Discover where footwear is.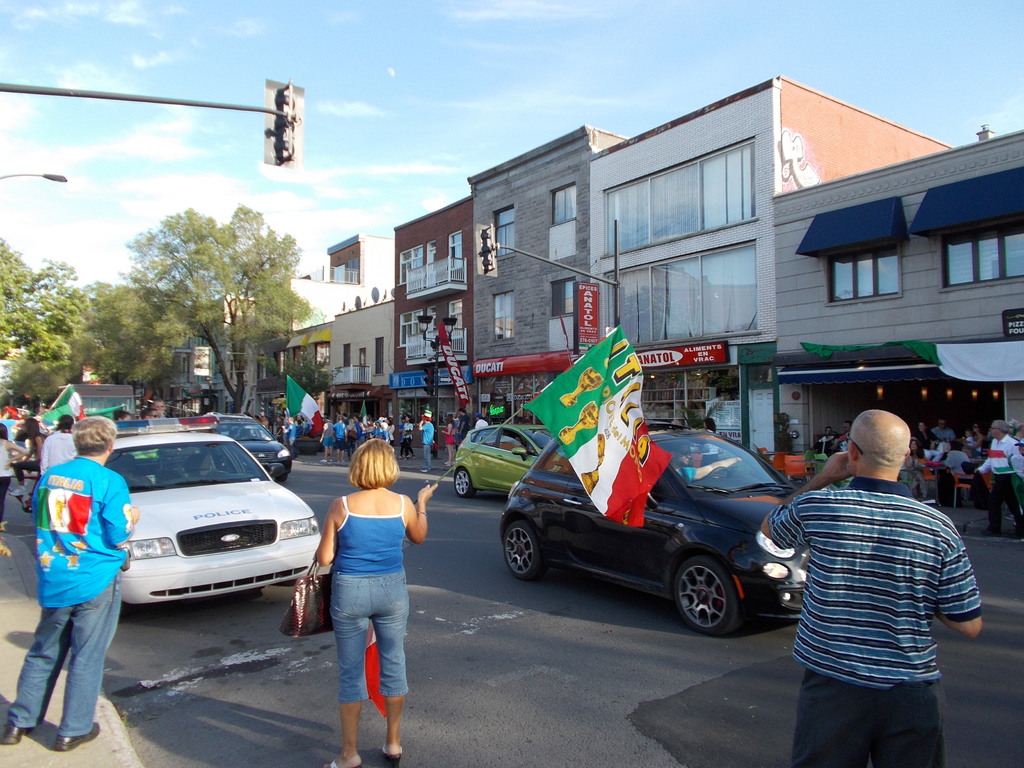
Discovered at bbox(55, 716, 99, 745).
